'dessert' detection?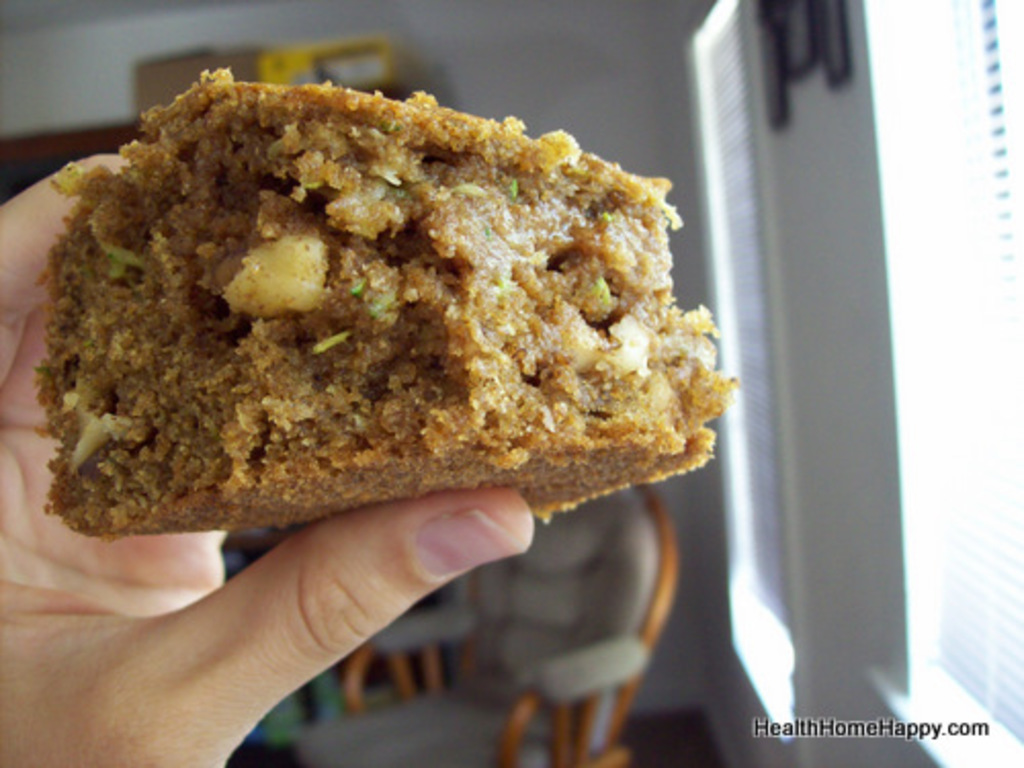
Rect(43, 63, 739, 545)
